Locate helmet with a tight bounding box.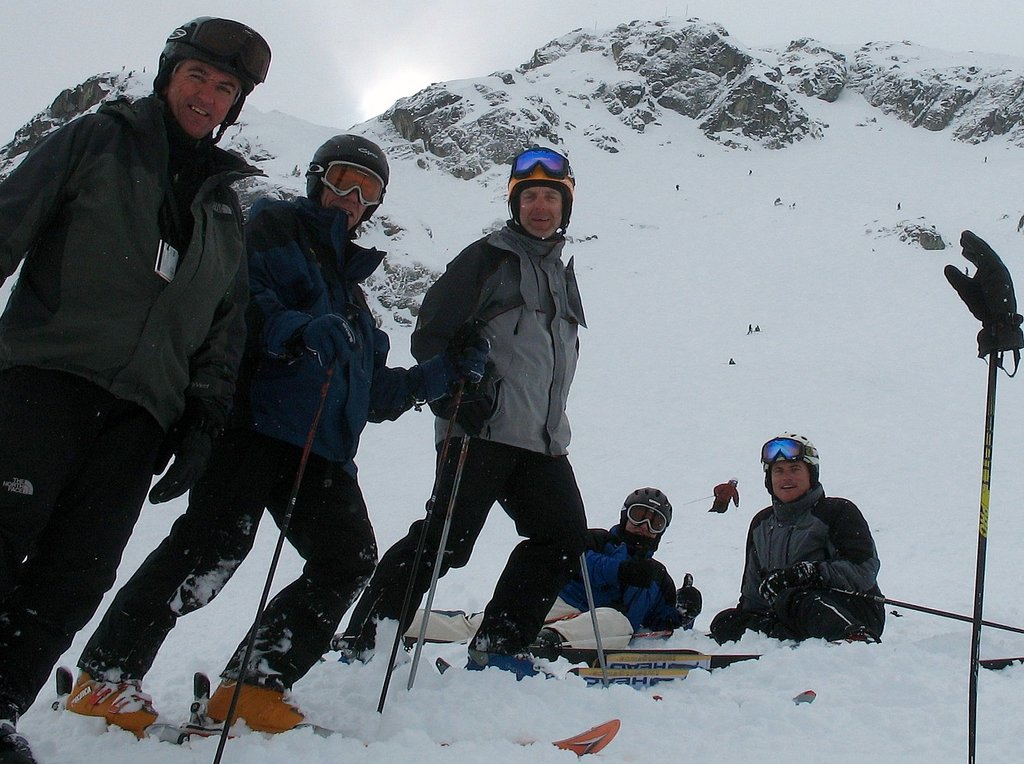
{"x1": 150, "y1": 13, "x2": 276, "y2": 143}.
